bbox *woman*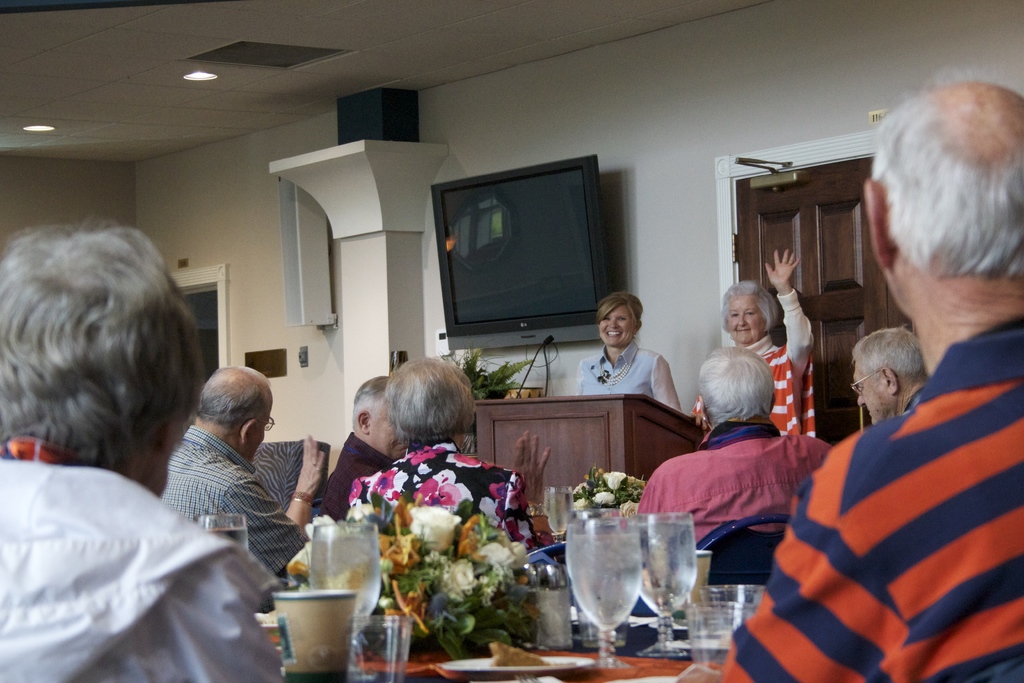
Rect(0, 203, 292, 682)
